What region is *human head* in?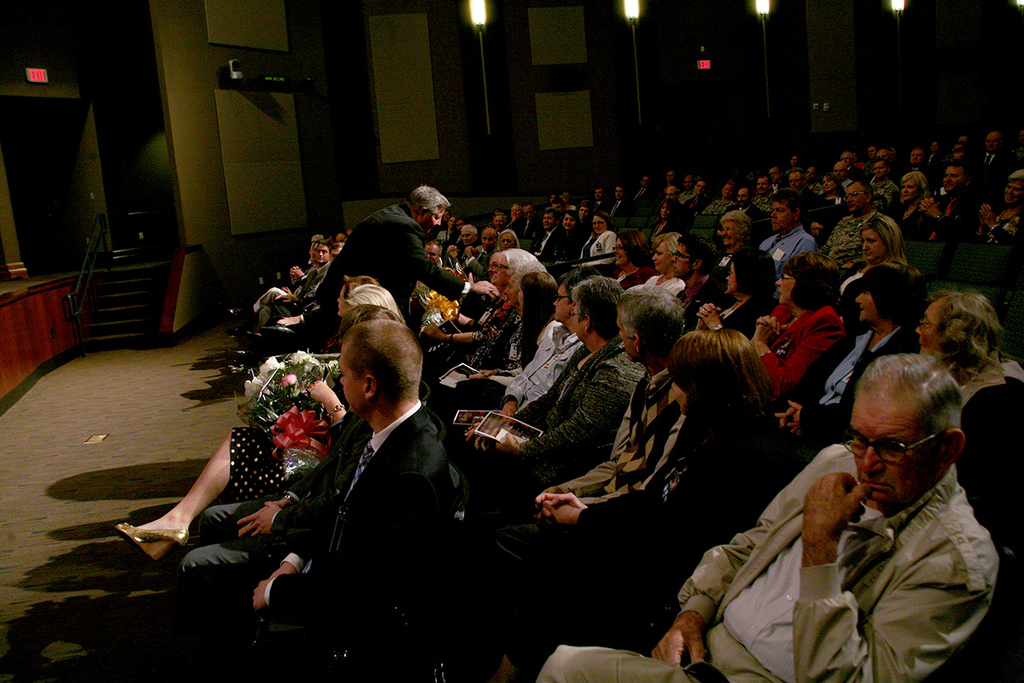
(492,213,508,226).
